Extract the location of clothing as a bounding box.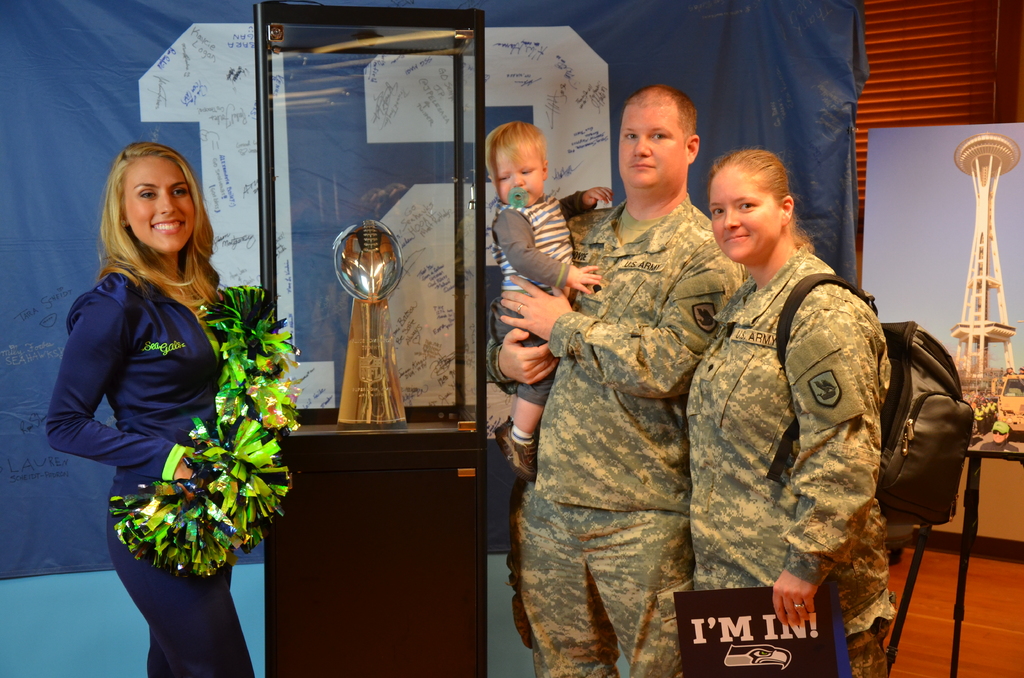
BBox(487, 191, 595, 404).
